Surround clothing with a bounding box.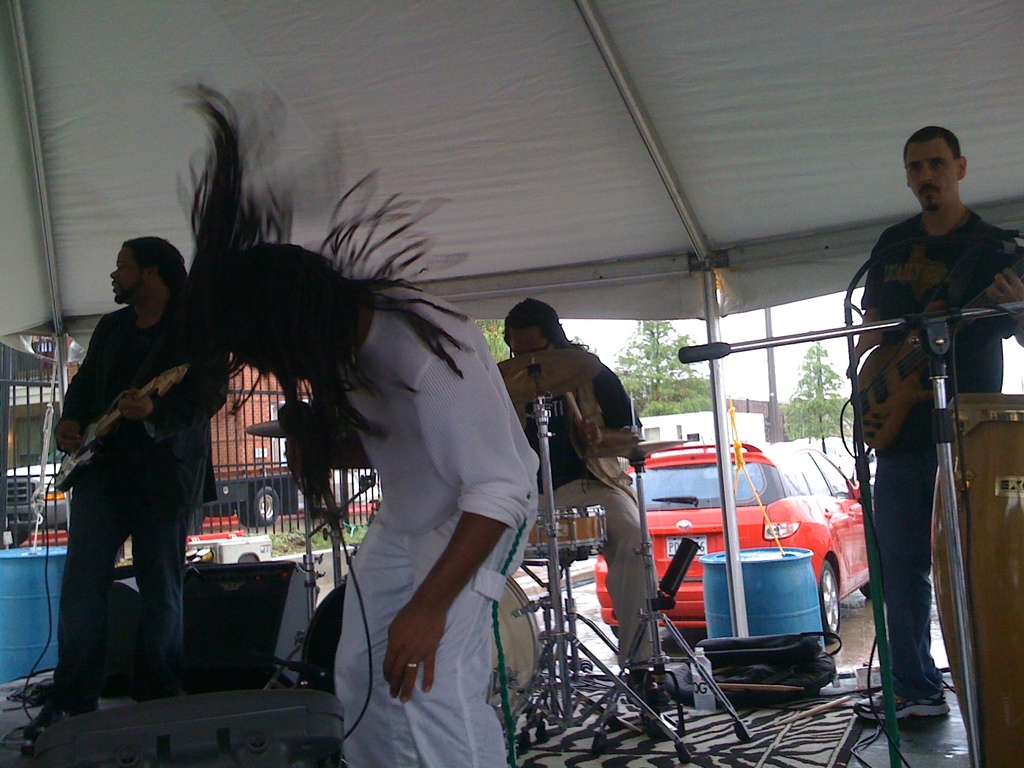
[x1=36, y1=291, x2=231, y2=707].
